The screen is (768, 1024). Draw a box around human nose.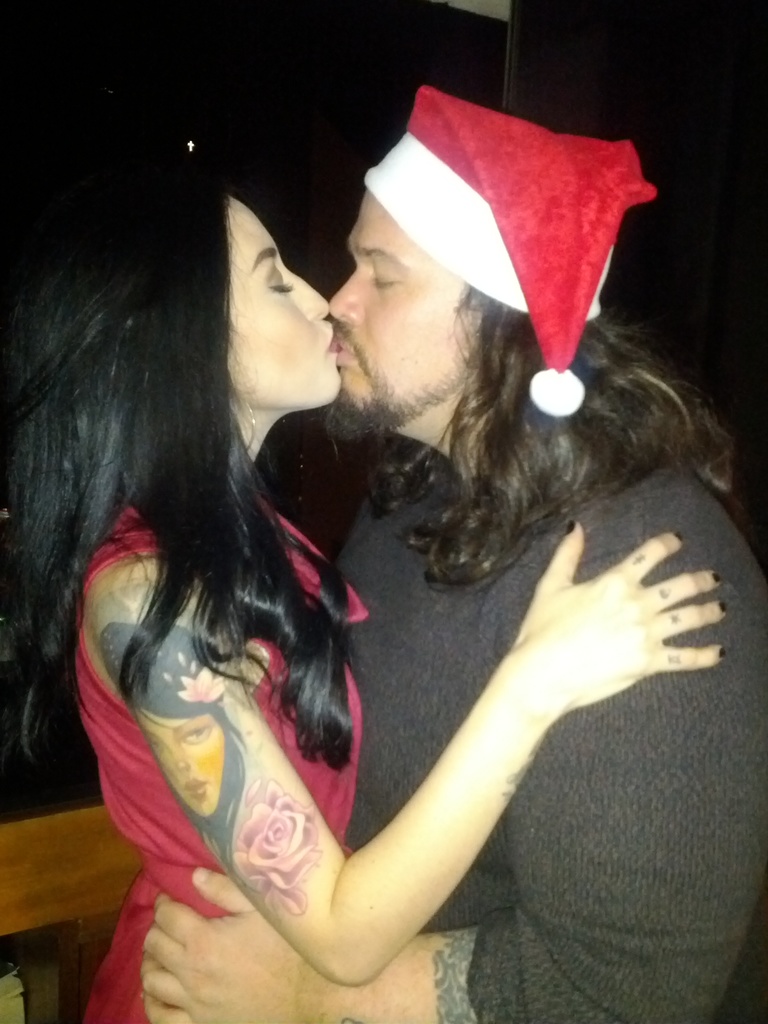
[335, 271, 363, 316].
